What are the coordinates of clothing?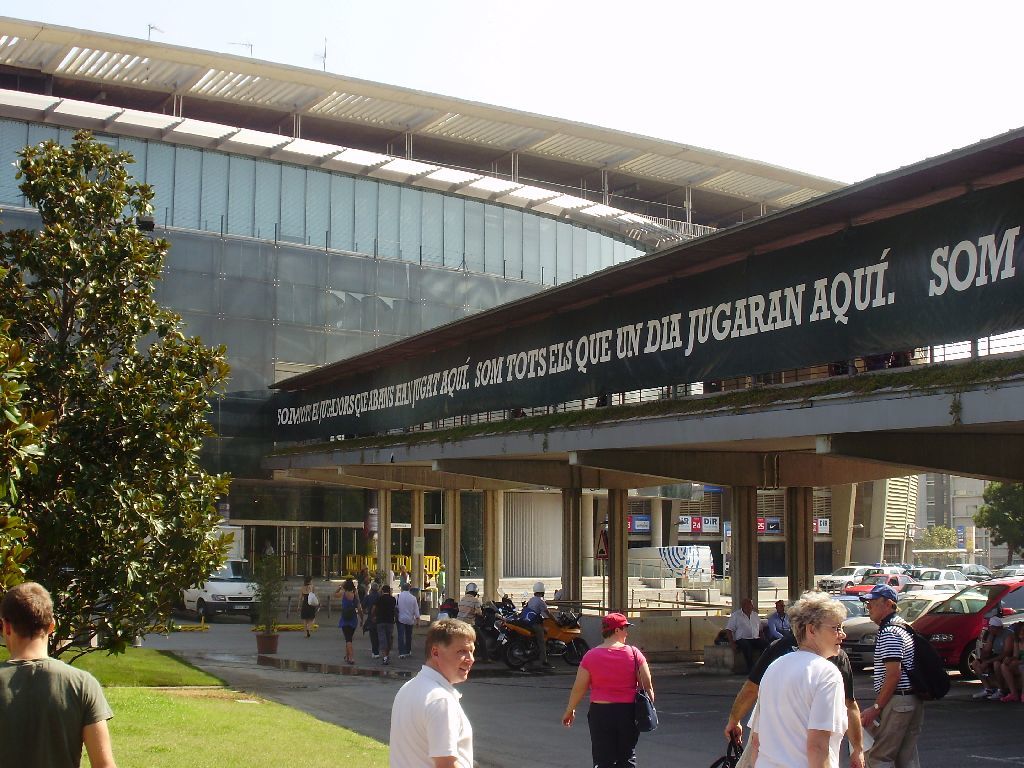
select_region(456, 592, 482, 631).
